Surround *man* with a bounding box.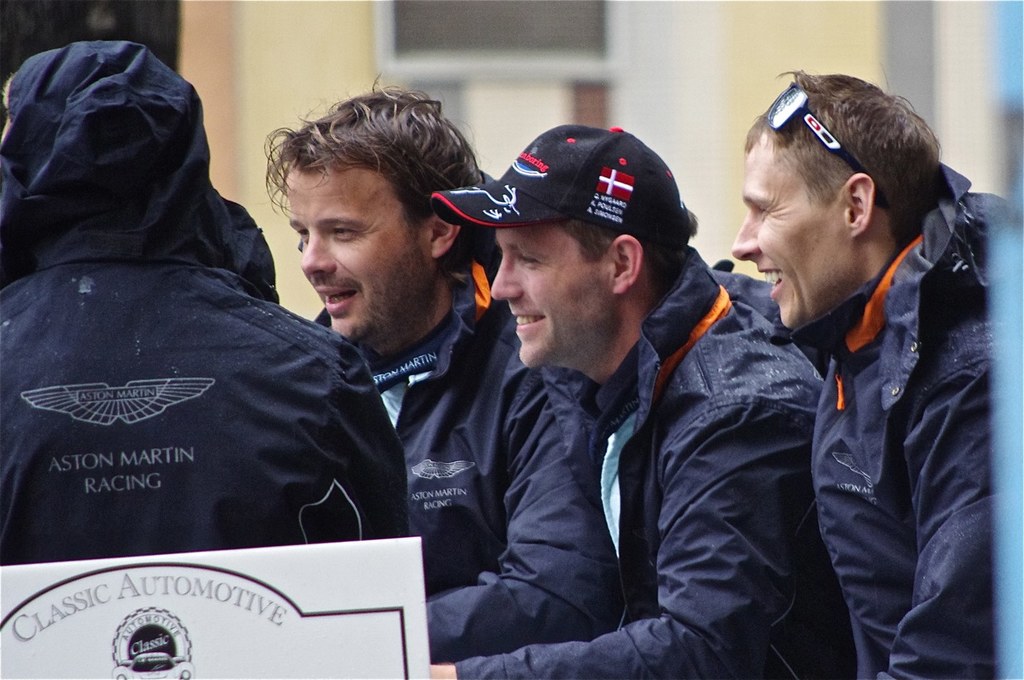
(0,40,403,552).
